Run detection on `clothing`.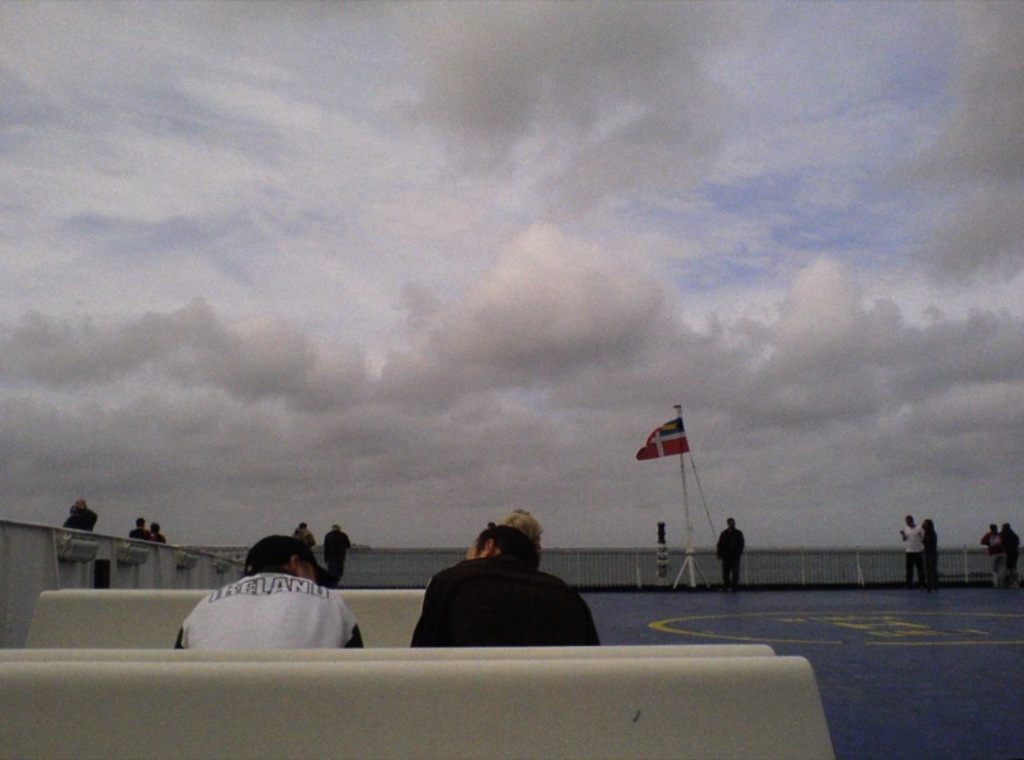
Result: l=154, t=528, r=168, b=541.
